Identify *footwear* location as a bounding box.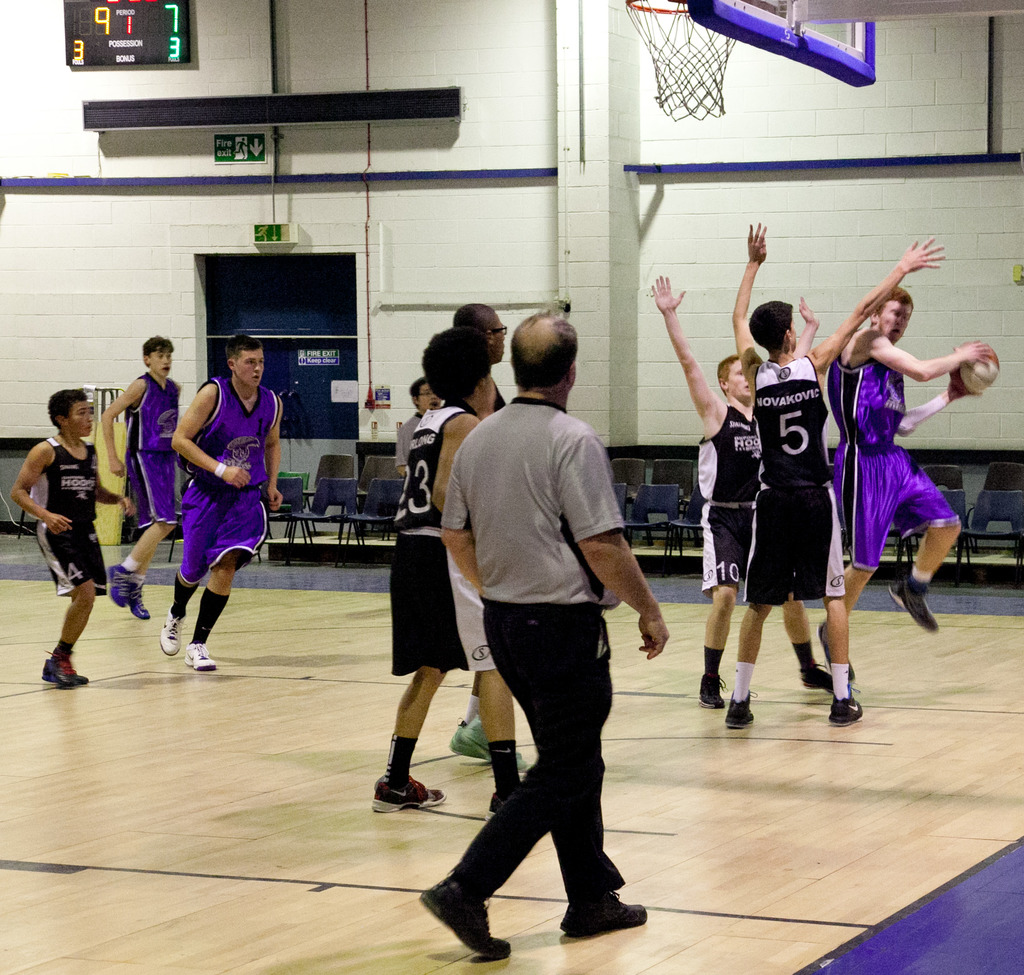
127:576:159:621.
